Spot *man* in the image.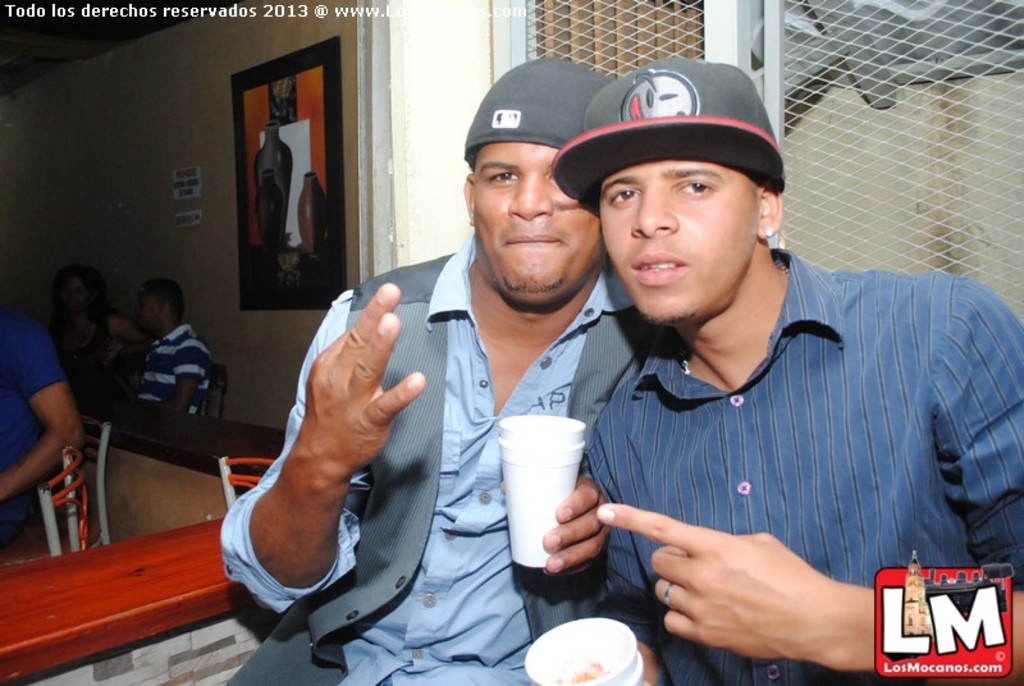
*man* found at [x1=550, y1=58, x2=1023, y2=685].
